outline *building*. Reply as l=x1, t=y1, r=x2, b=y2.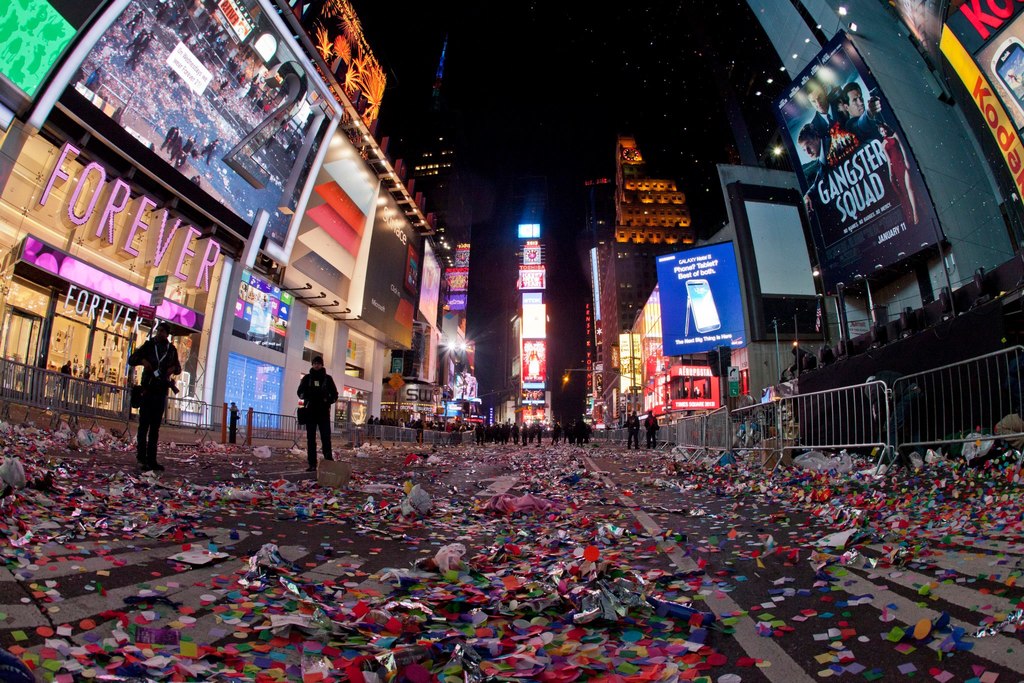
l=506, t=195, r=554, b=435.
